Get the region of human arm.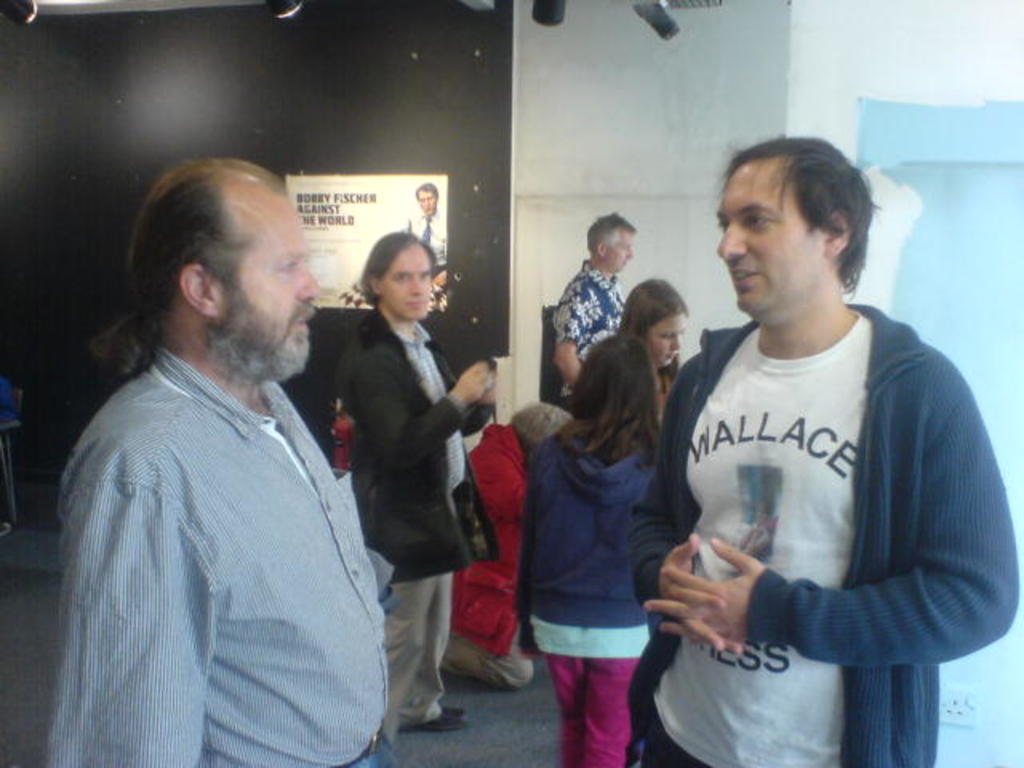
(341, 331, 501, 466).
